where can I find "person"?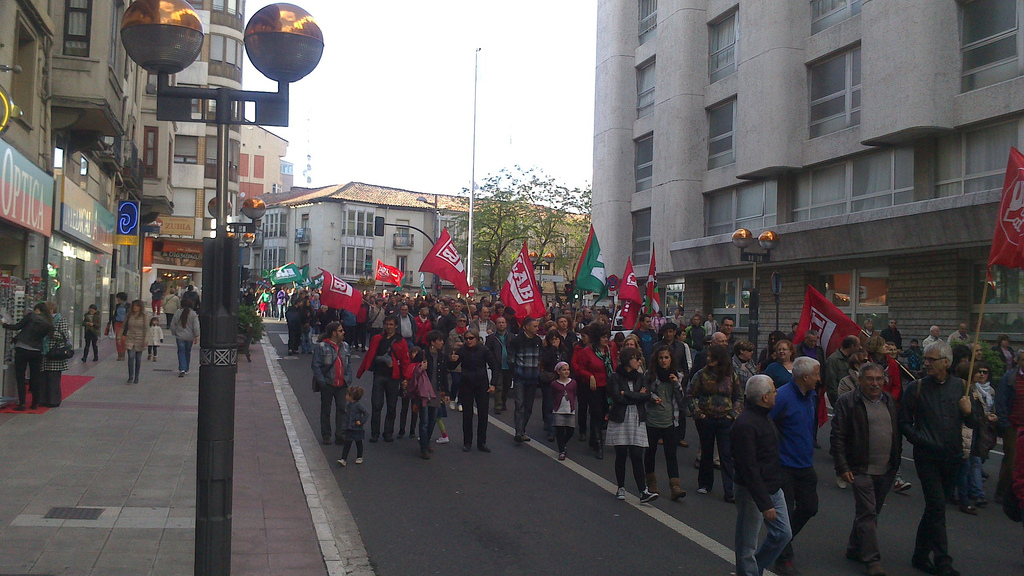
You can find it at <box>846,347,909,563</box>.
